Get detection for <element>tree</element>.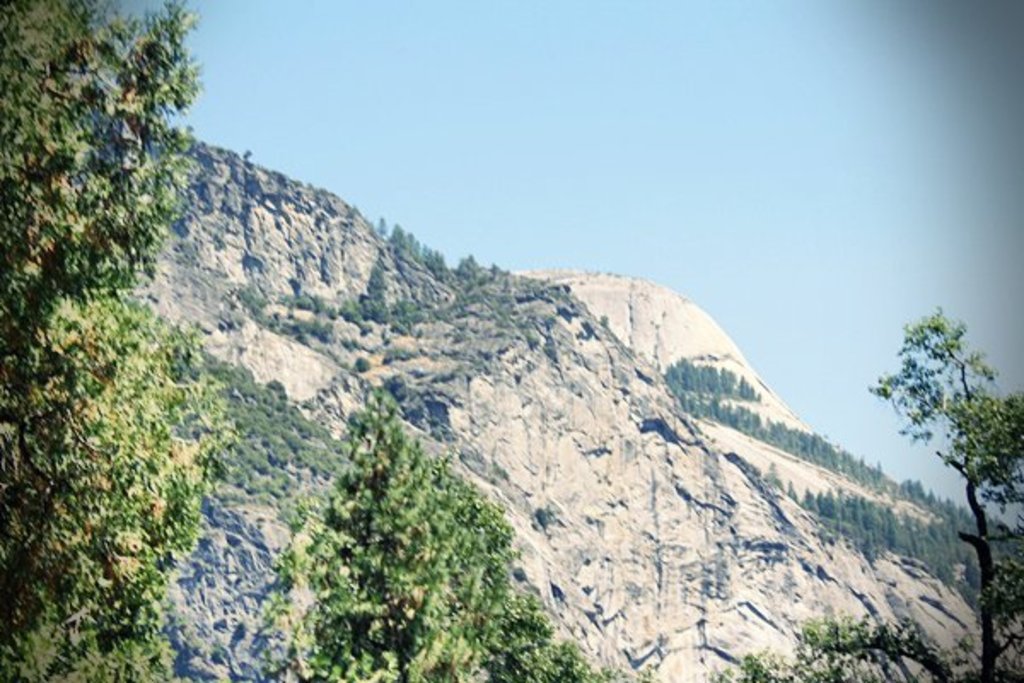
Detection: 0,0,227,625.
